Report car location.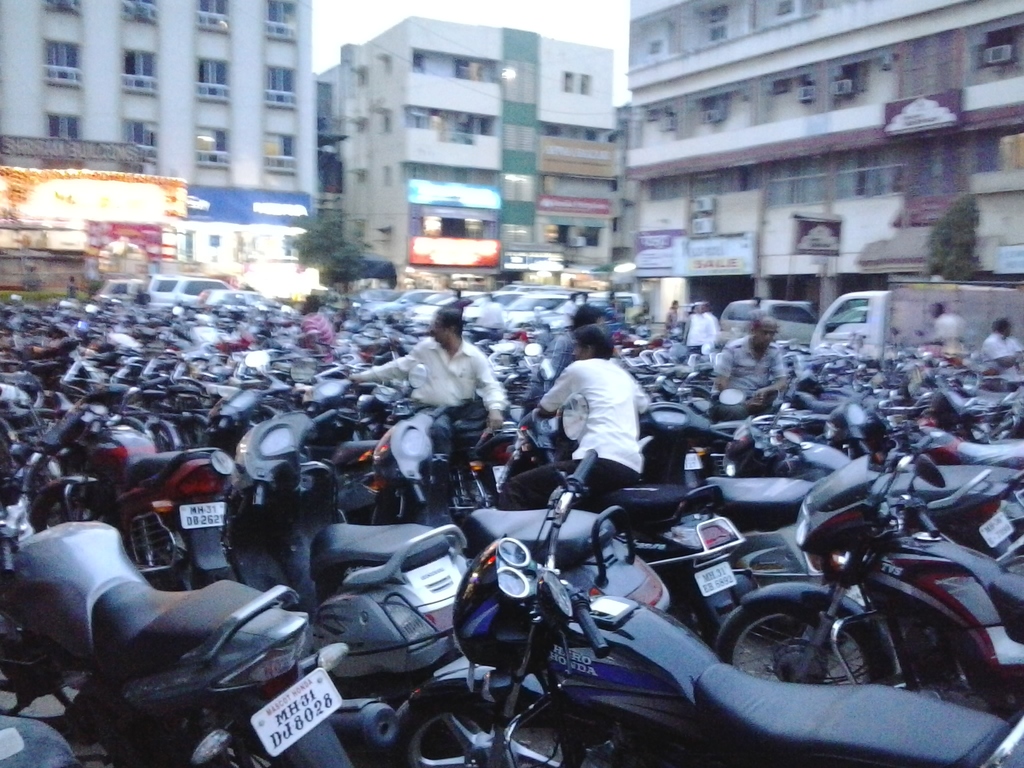
Report: bbox=[195, 285, 269, 311].
